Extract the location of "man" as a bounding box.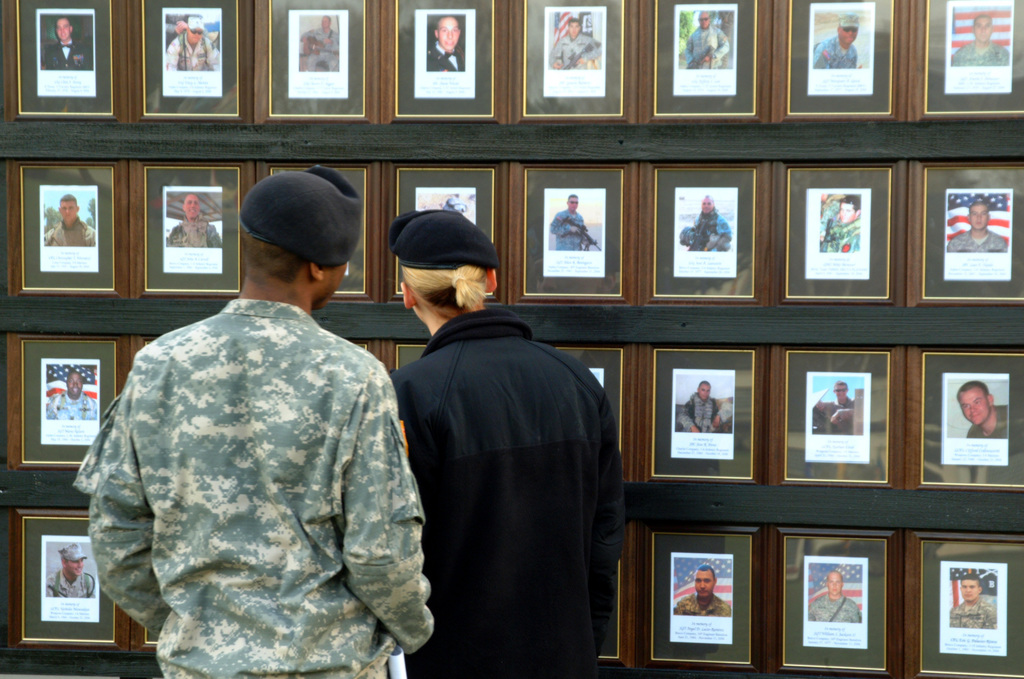
locate(60, 118, 458, 678).
